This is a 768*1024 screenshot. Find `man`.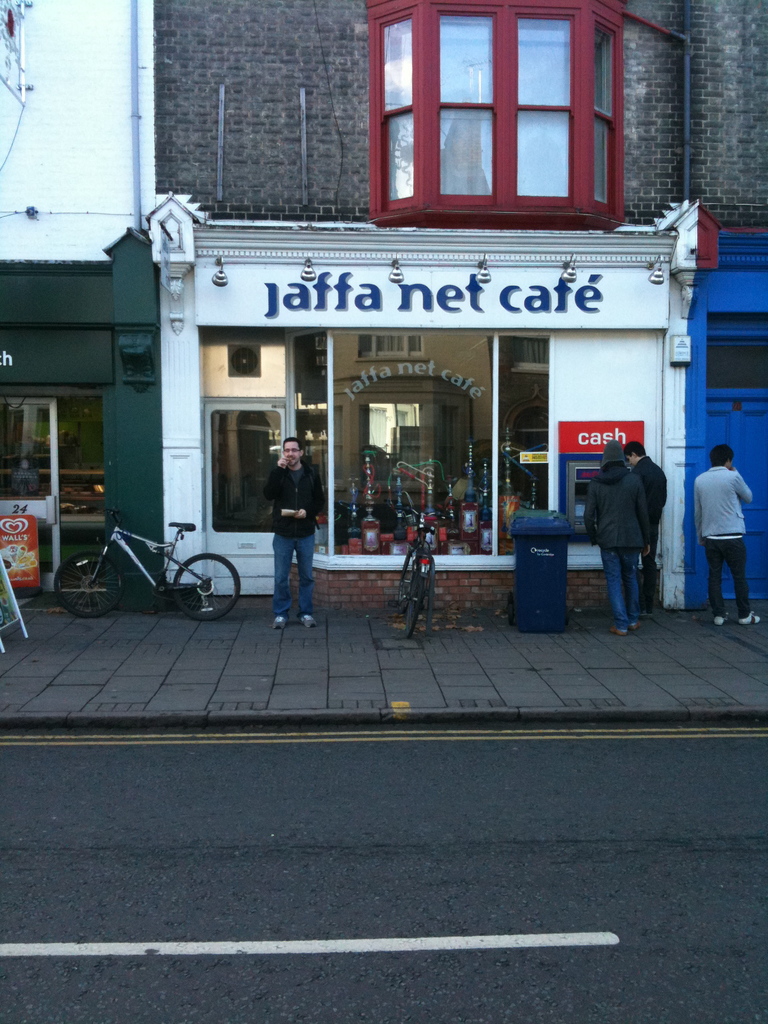
Bounding box: crop(623, 437, 670, 616).
